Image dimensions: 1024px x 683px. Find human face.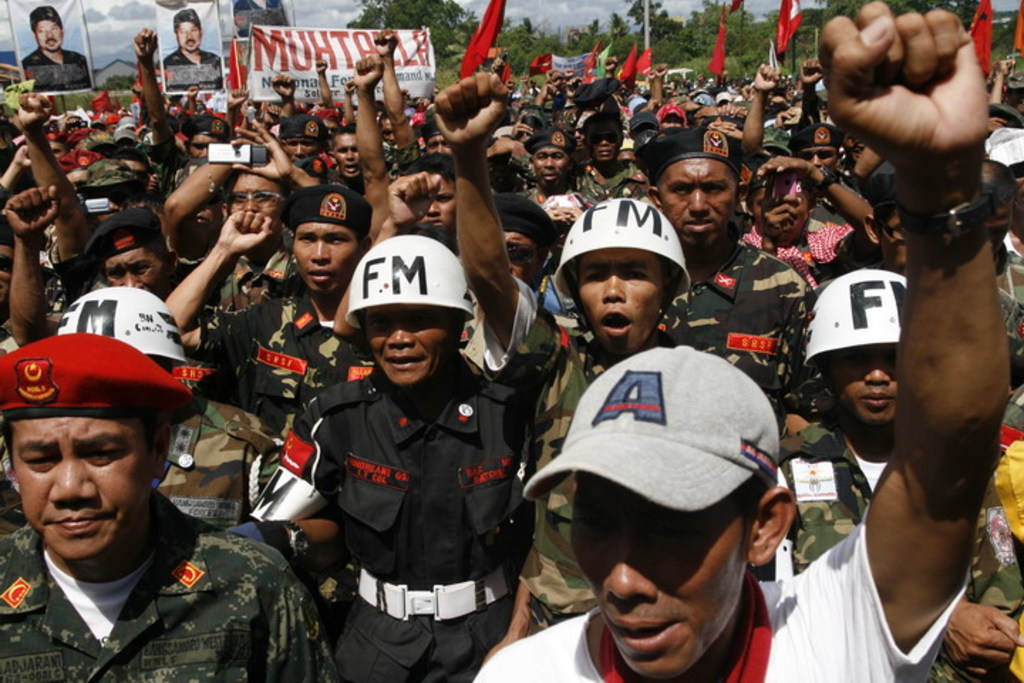
rect(385, 108, 393, 137).
